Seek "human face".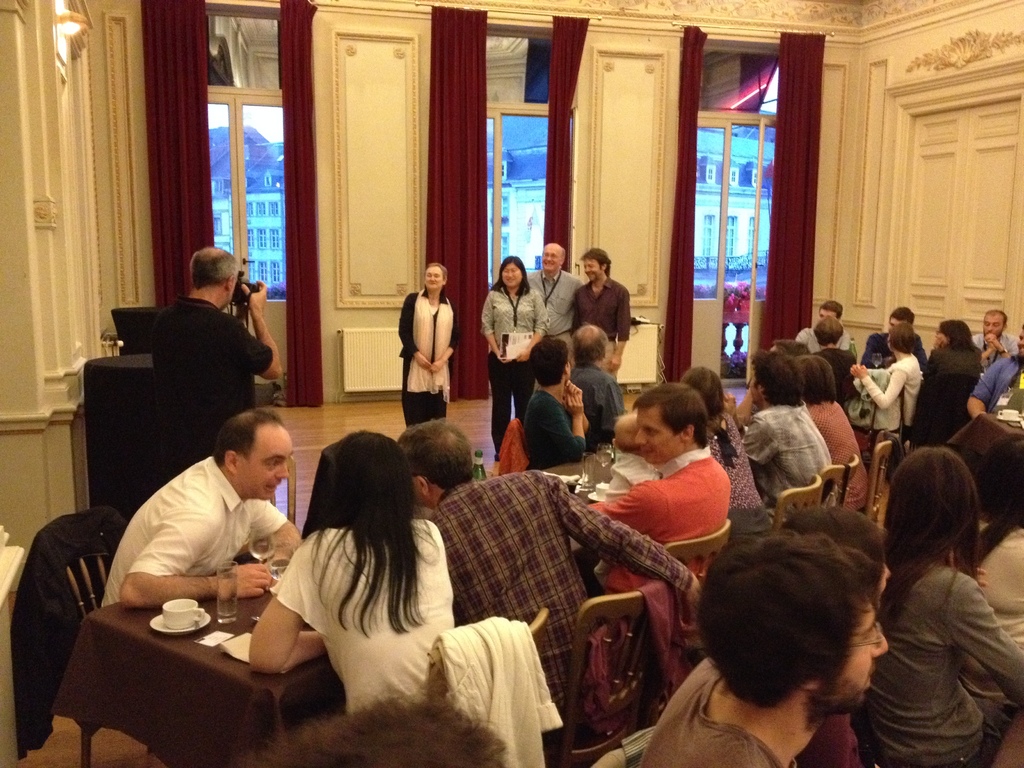
box(237, 430, 291, 499).
